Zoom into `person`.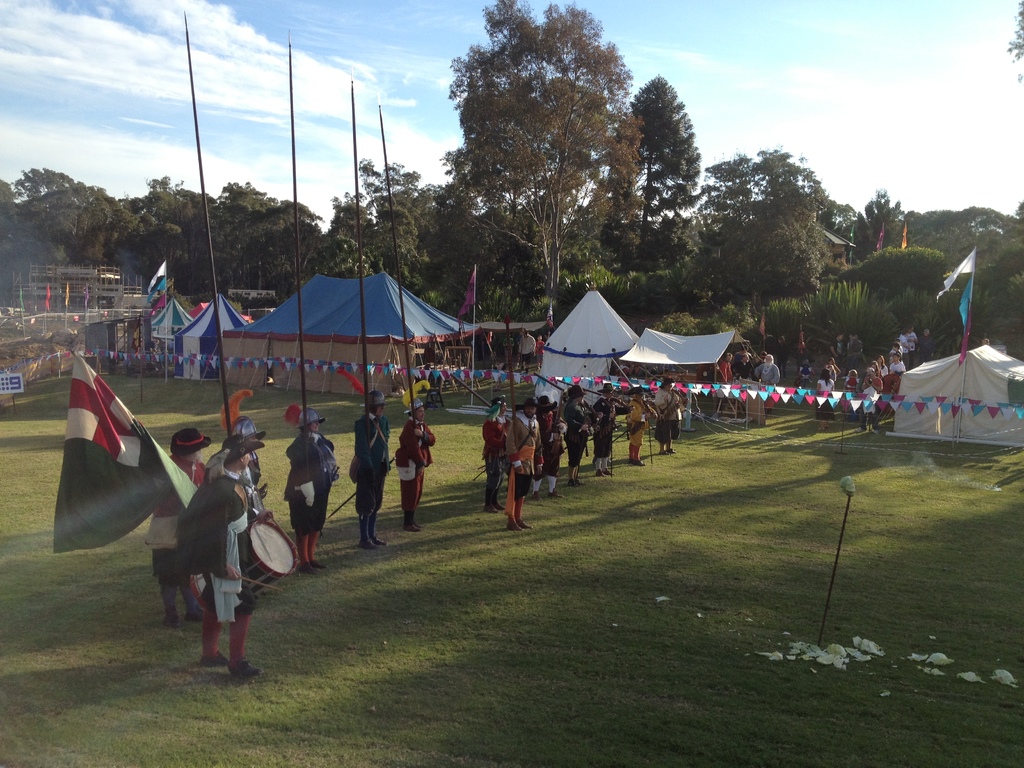
Zoom target: (left=624, top=378, right=649, bottom=467).
